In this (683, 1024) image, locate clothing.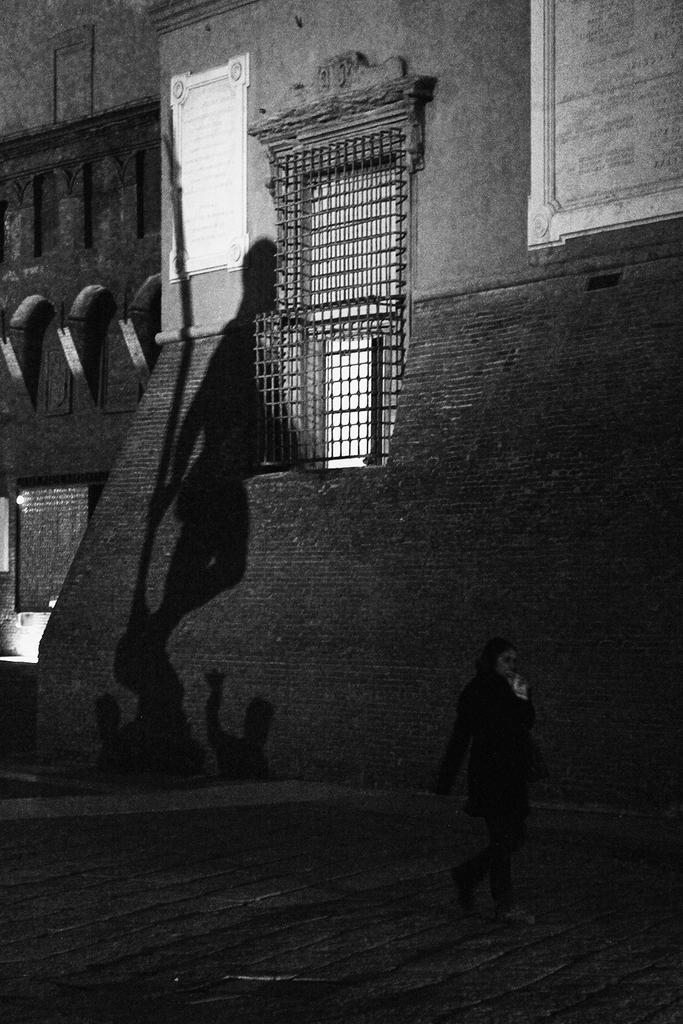
Bounding box: 437, 664, 540, 903.
